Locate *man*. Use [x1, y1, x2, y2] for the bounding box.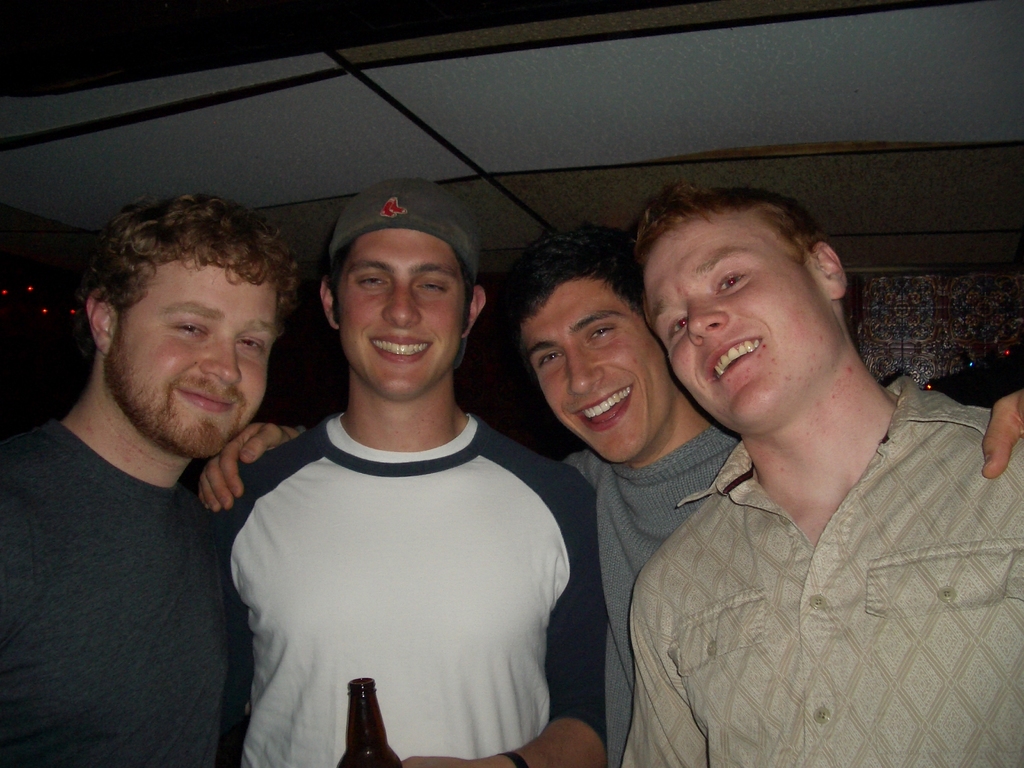
[612, 187, 1023, 767].
